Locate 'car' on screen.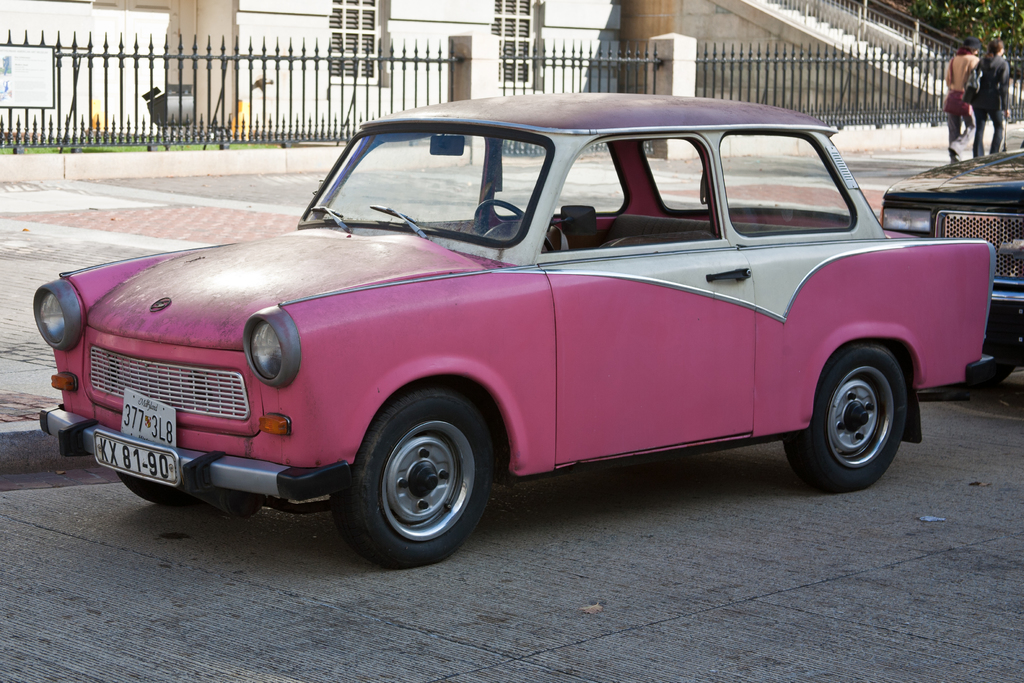
On screen at region(33, 81, 995, 572).
